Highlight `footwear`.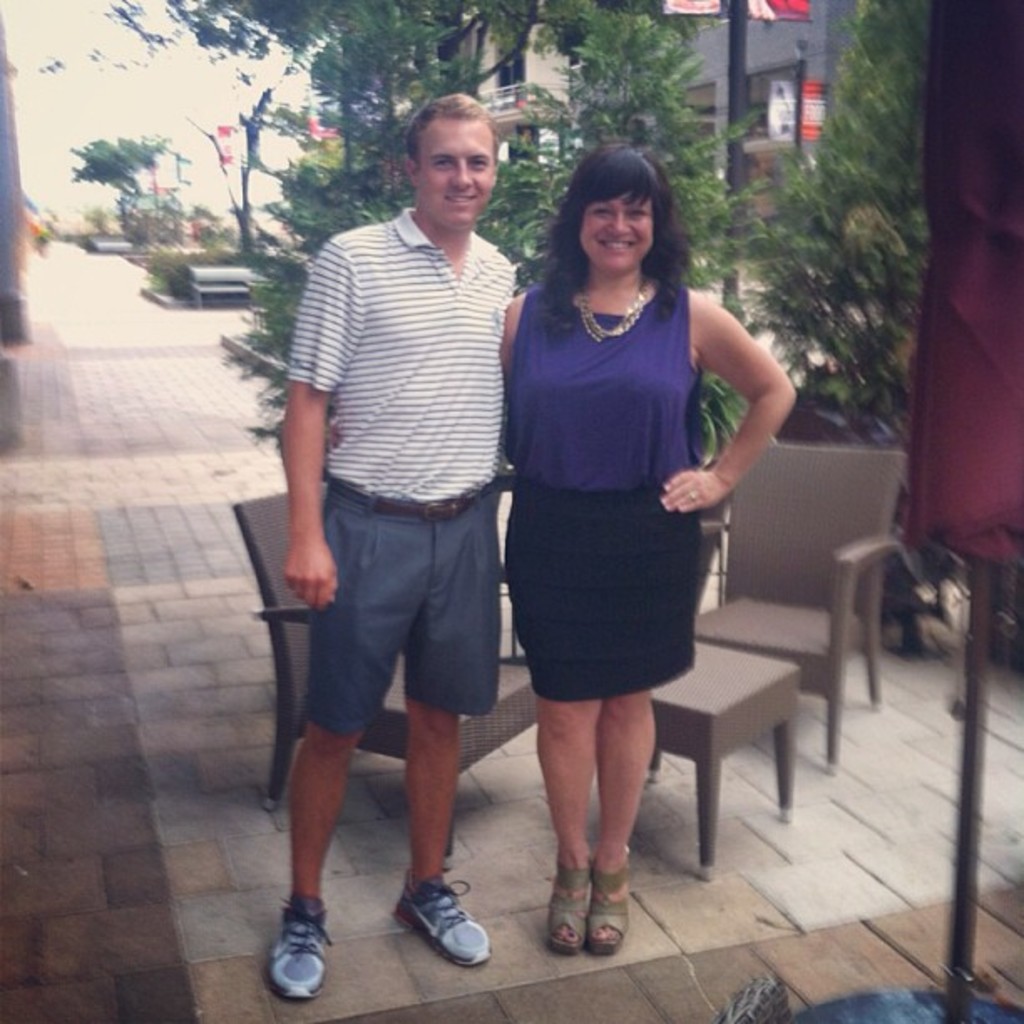
Highlighted region: region(395, 868, 497, 972).
